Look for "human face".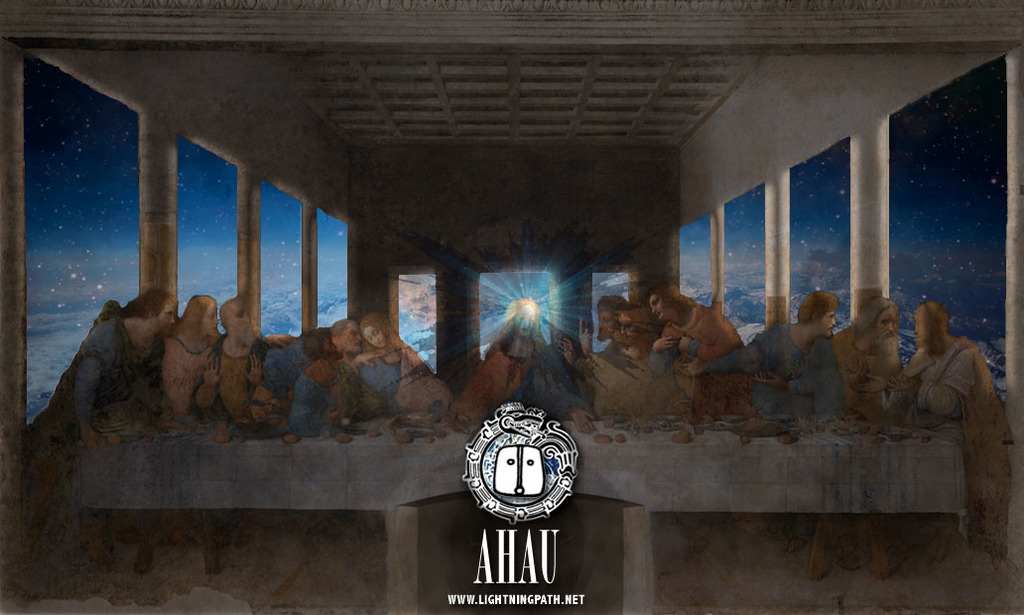
Found: box=[341, 325, 361, 349].
